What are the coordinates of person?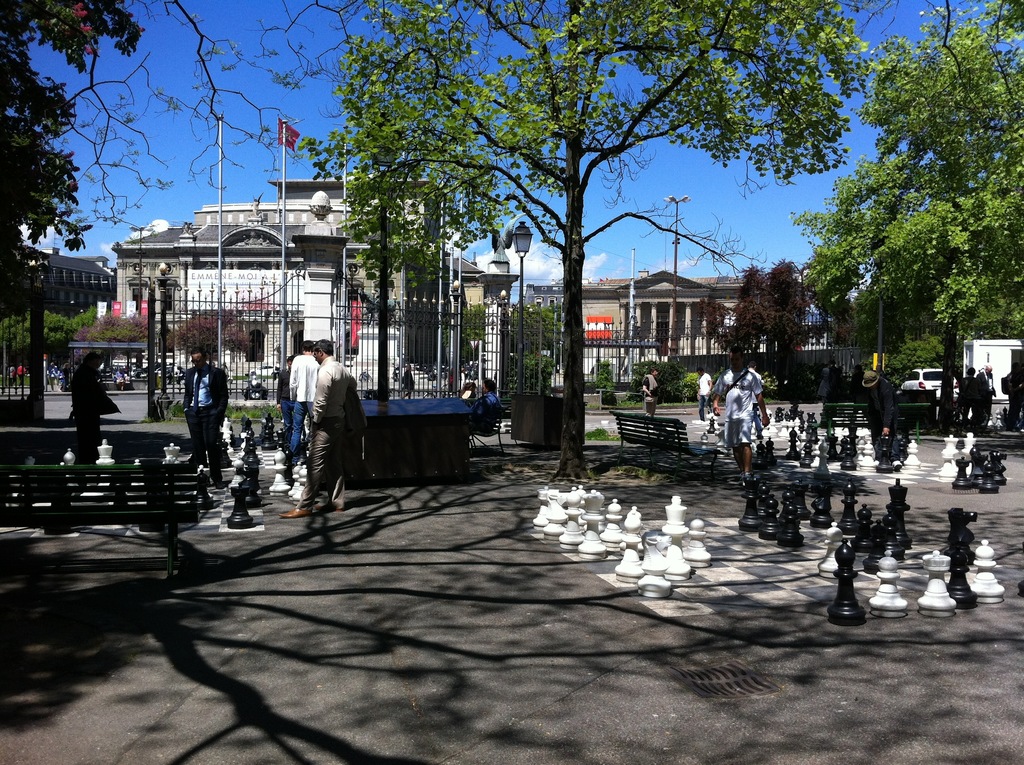
detection(975, 364, 999, 419).
